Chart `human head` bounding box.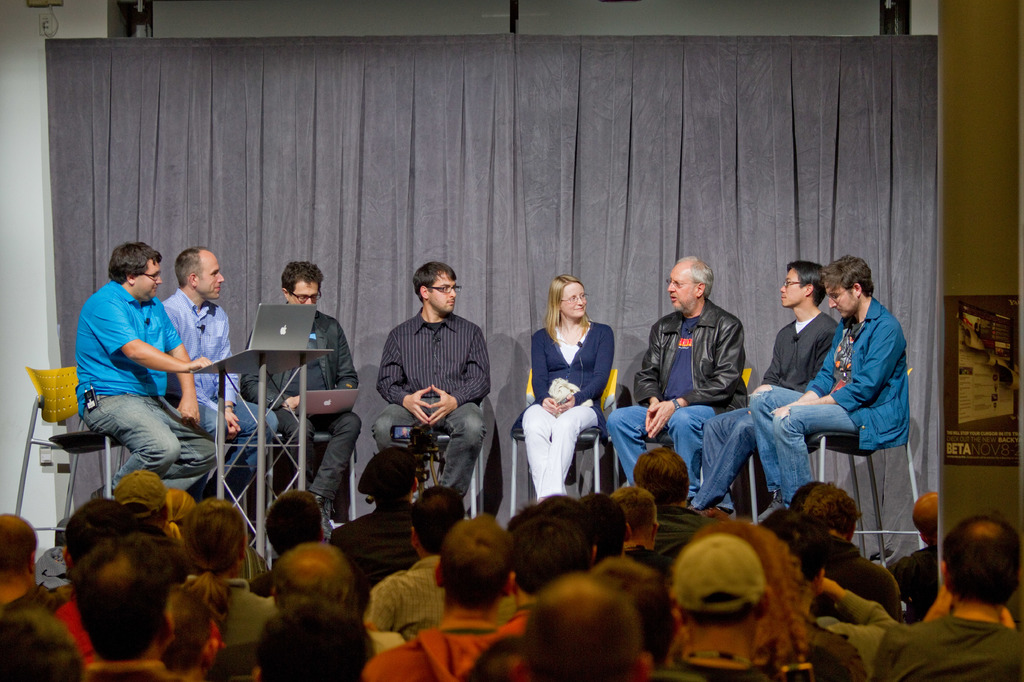
Charted: left=263, top=492, right=327, bottom=553.
